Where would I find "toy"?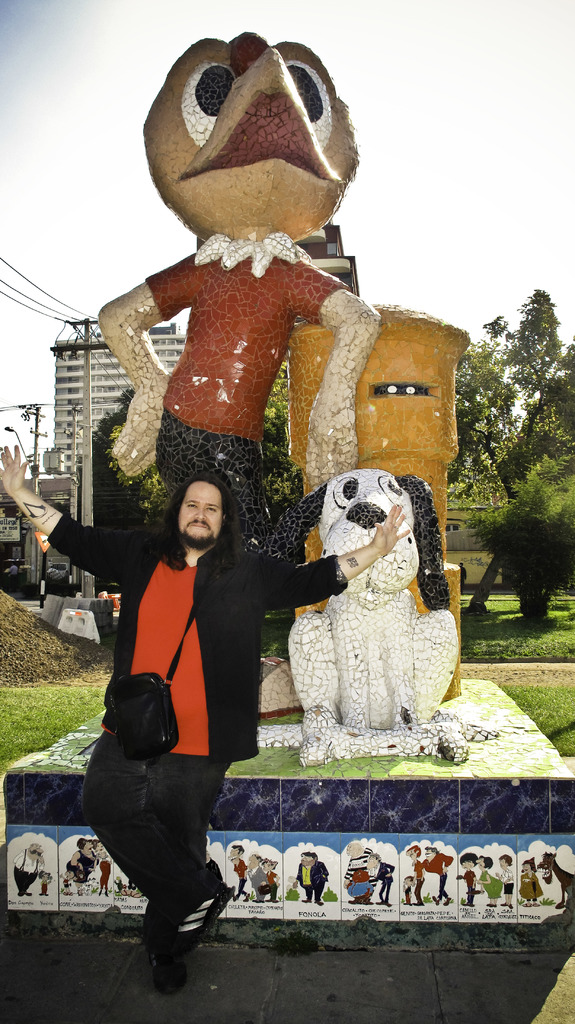
At 90 22 396 721.
